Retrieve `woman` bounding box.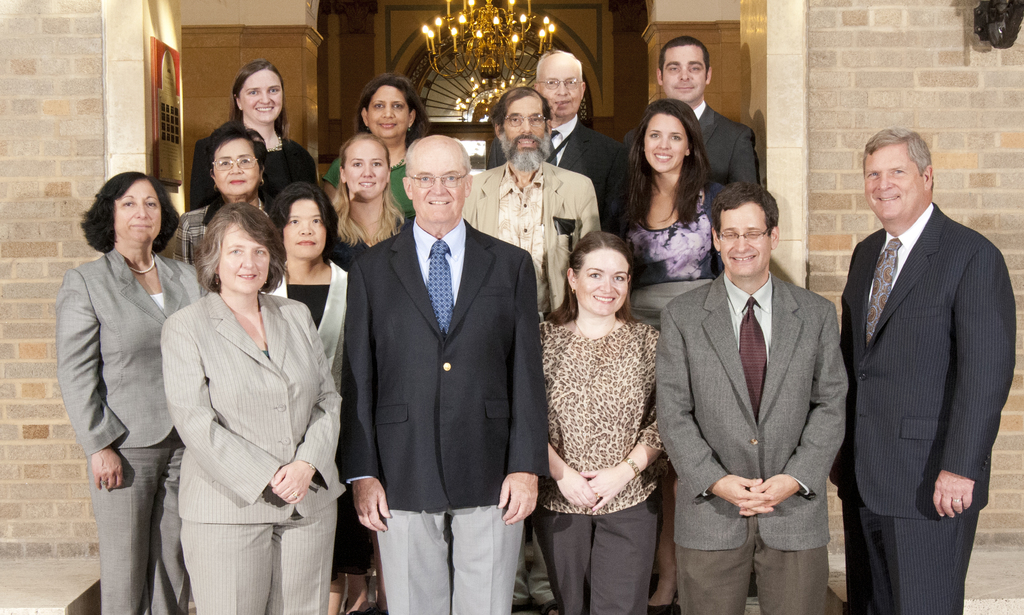
Bounding box: region(54, 170, 203, 614).
